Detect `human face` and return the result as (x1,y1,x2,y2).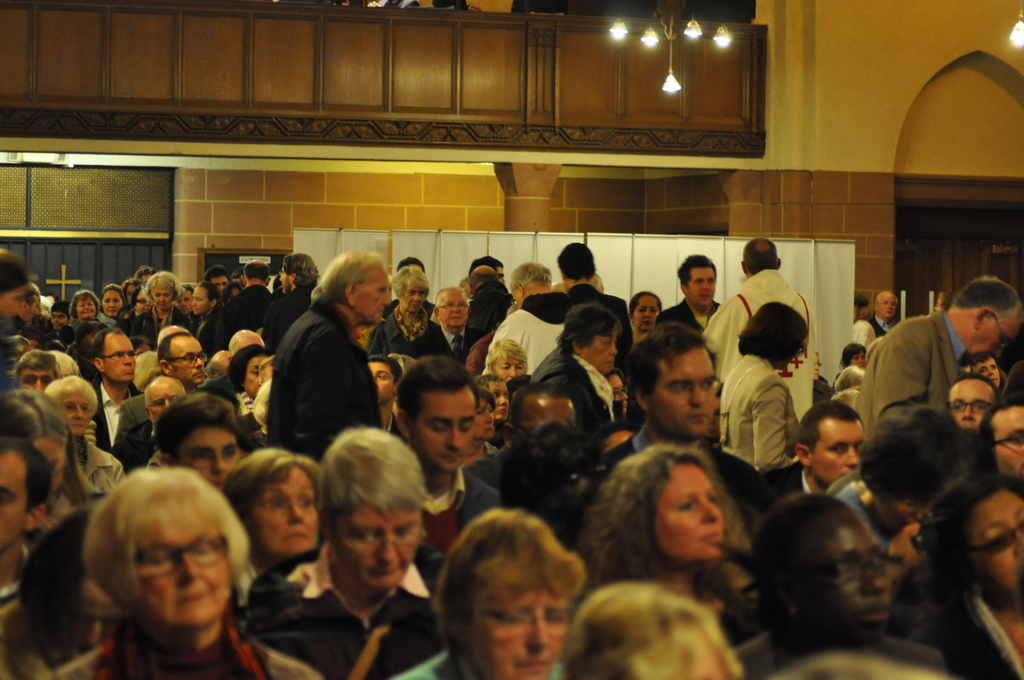
(470,570,568,679).
